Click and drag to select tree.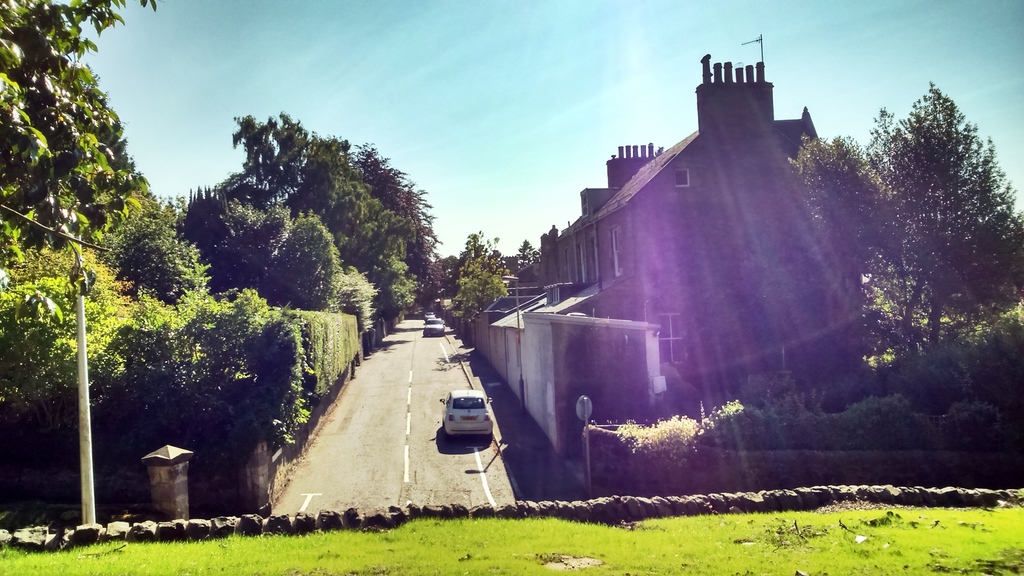
Selection: locate(450, 227, 510, 298).
